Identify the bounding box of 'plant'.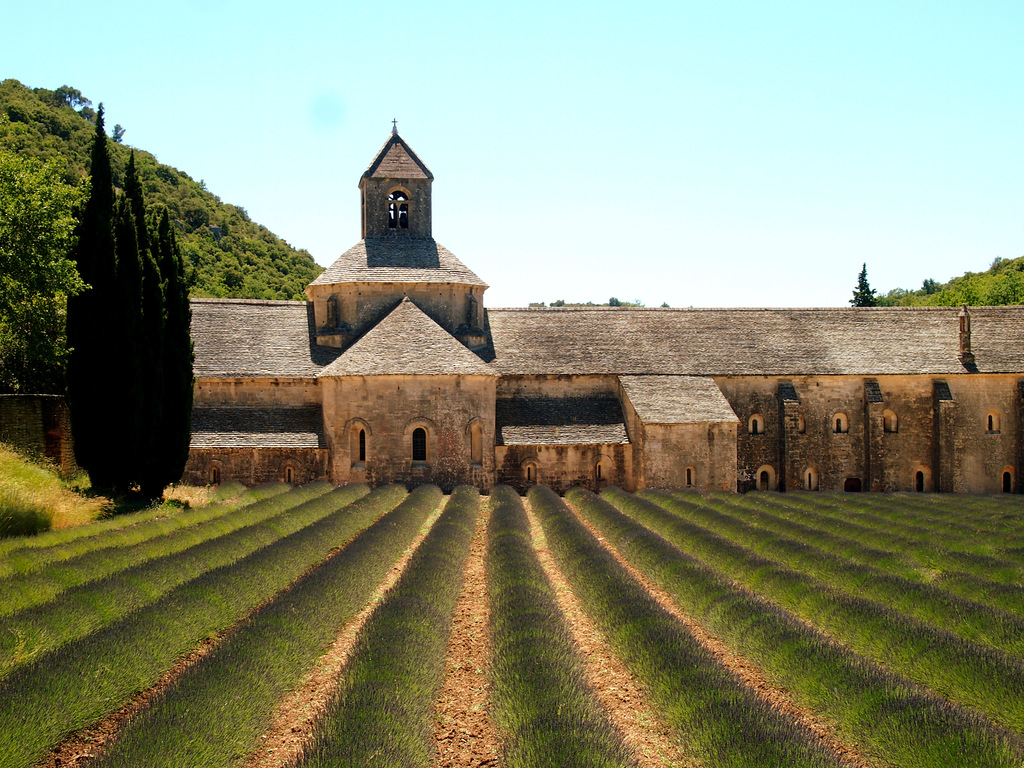
l=156, t=479, r=214, b=509.
